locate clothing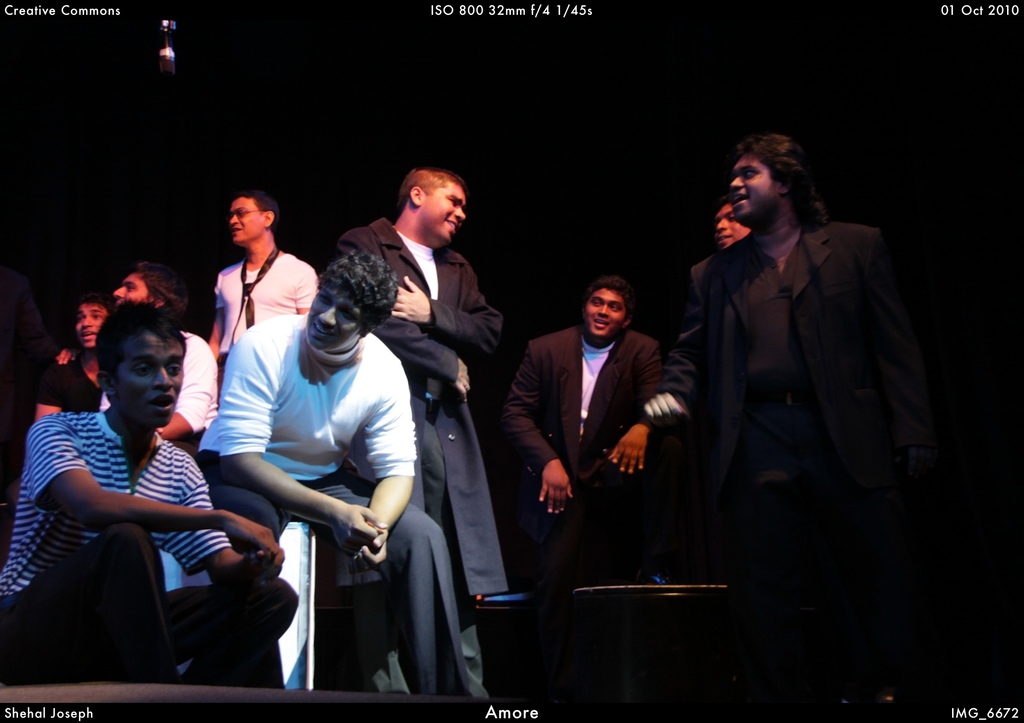
region(196, 307, 479, 697)
